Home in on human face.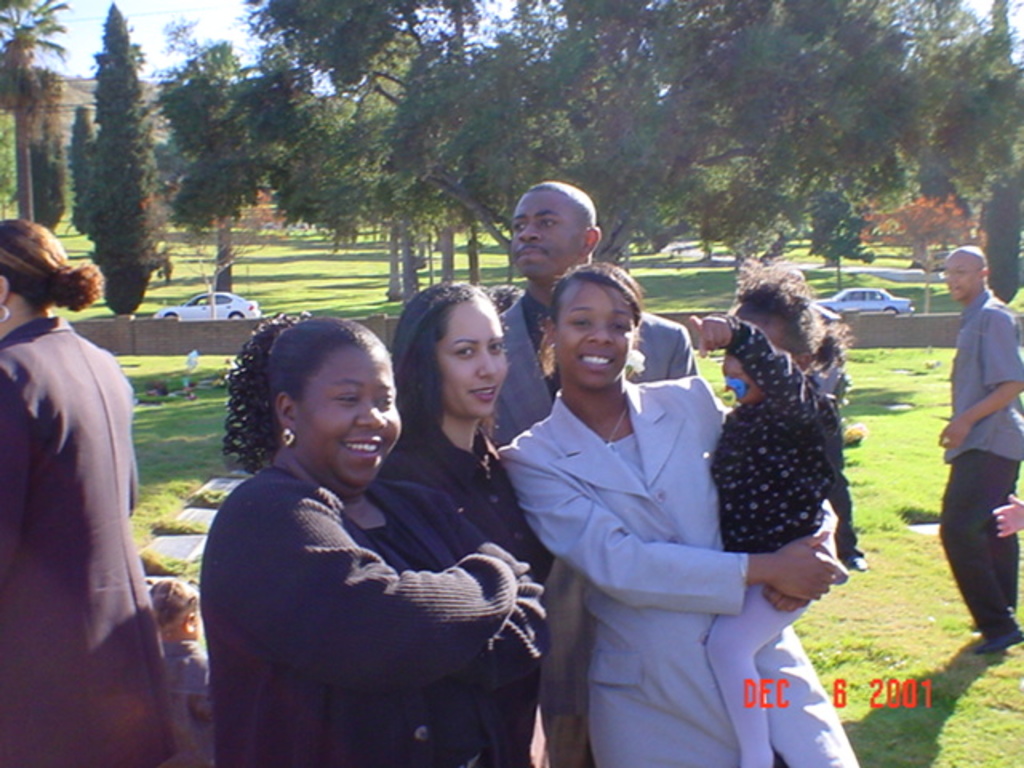
Homed in at pyautogui.locateOnScreen(298, 349, 398, 493).
